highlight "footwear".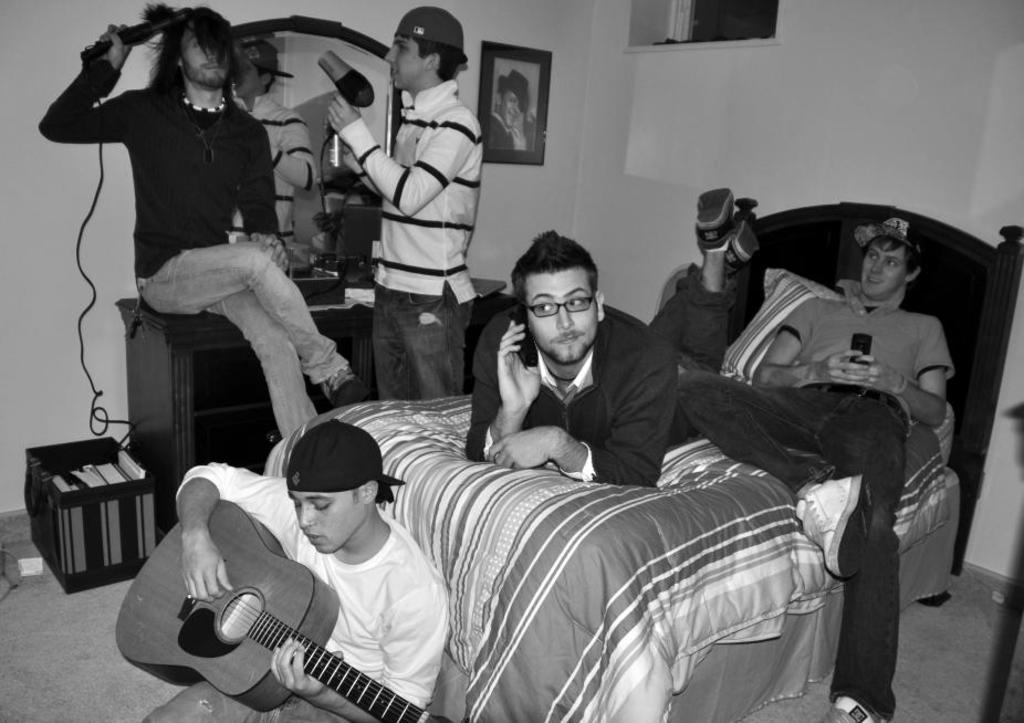
Highlighted region: 717 228 753 265.
